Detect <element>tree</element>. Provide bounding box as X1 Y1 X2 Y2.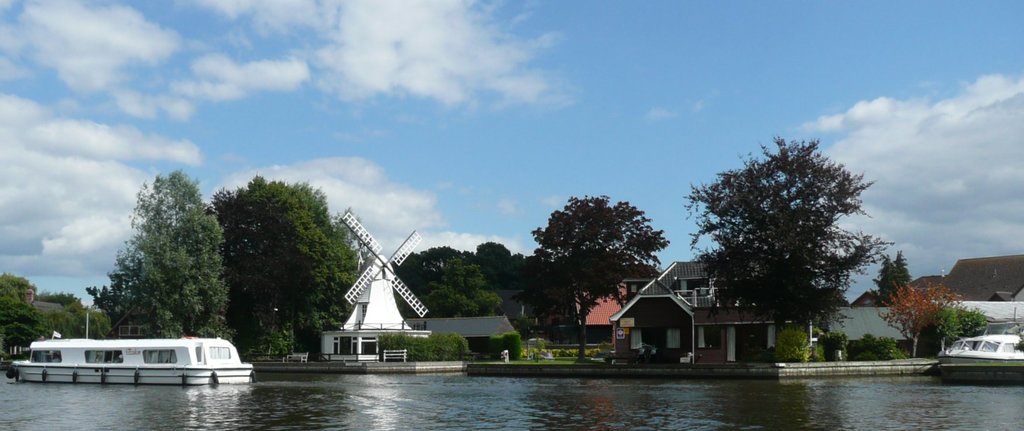
477 239 547 337.
